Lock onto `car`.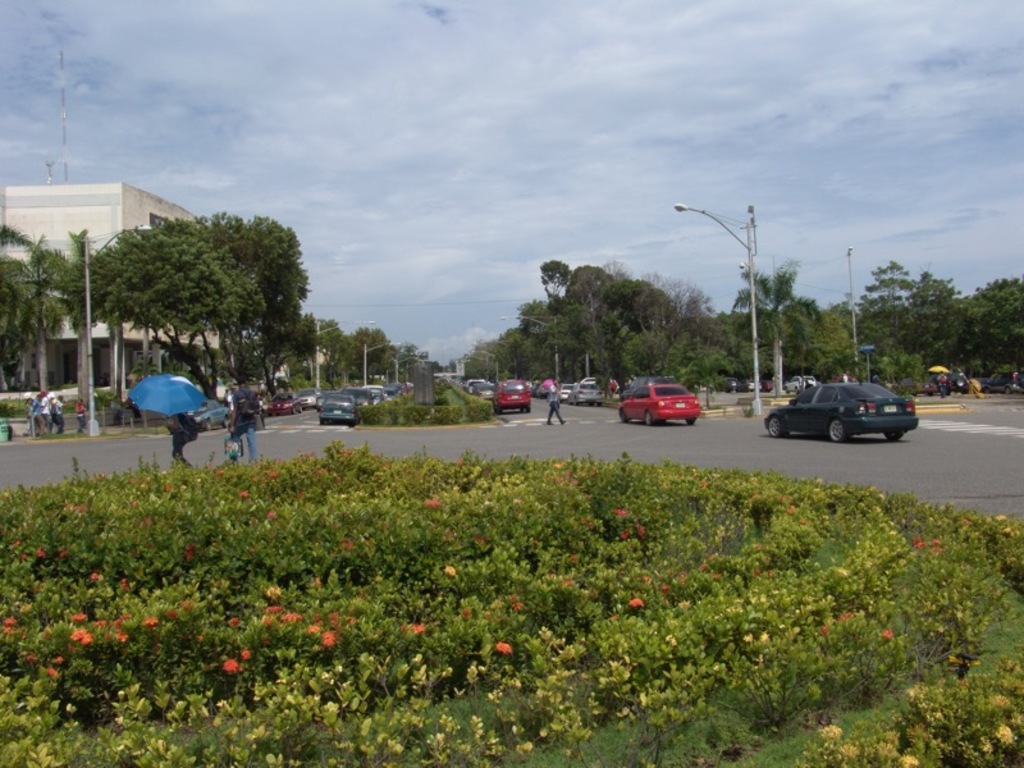
Locked: <box>182,398,229,431</box>.
